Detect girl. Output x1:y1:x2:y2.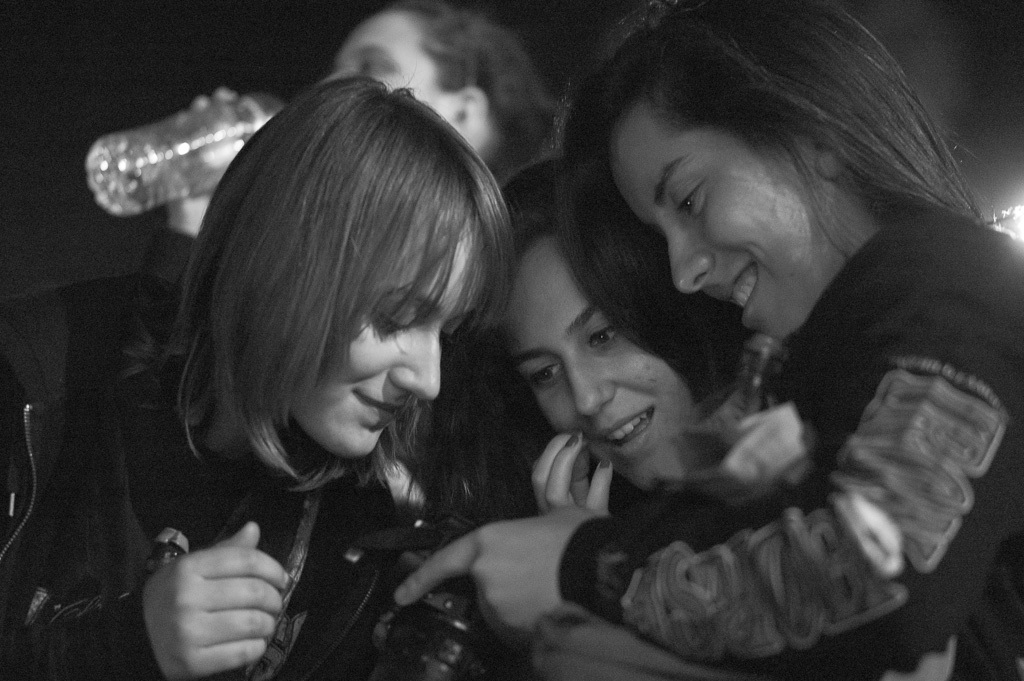
500:161:762:523.
